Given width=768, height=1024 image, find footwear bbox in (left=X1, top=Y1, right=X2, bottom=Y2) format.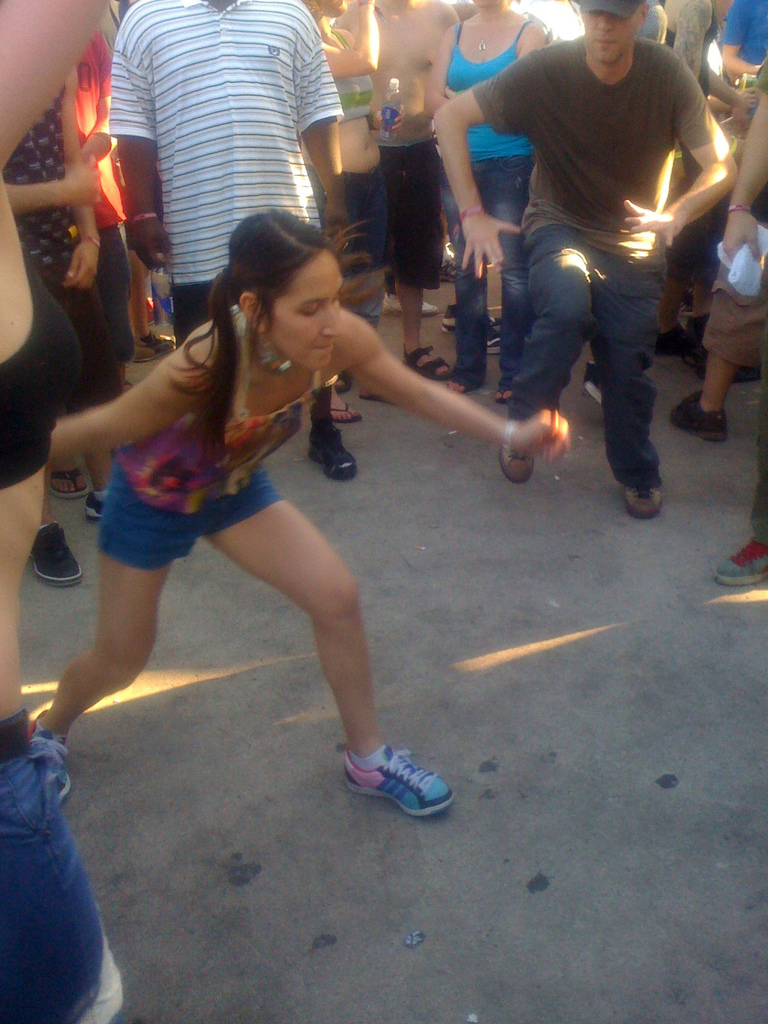
(left=709, top=552, right=767, bottom=589).
